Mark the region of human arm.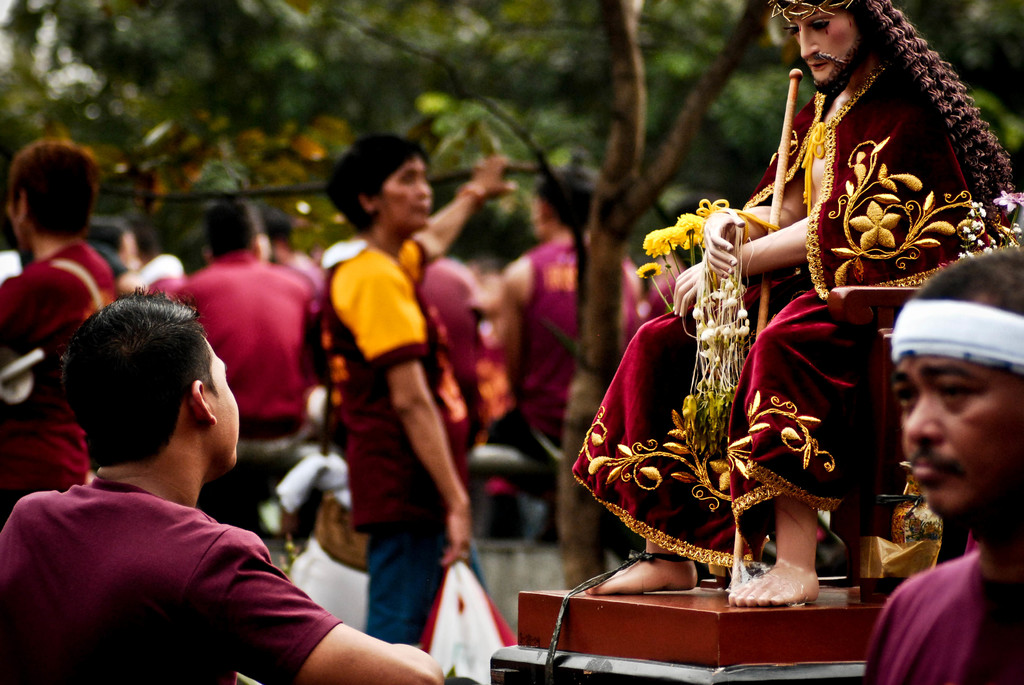
Region: locate(465, 255, 532, 363).
